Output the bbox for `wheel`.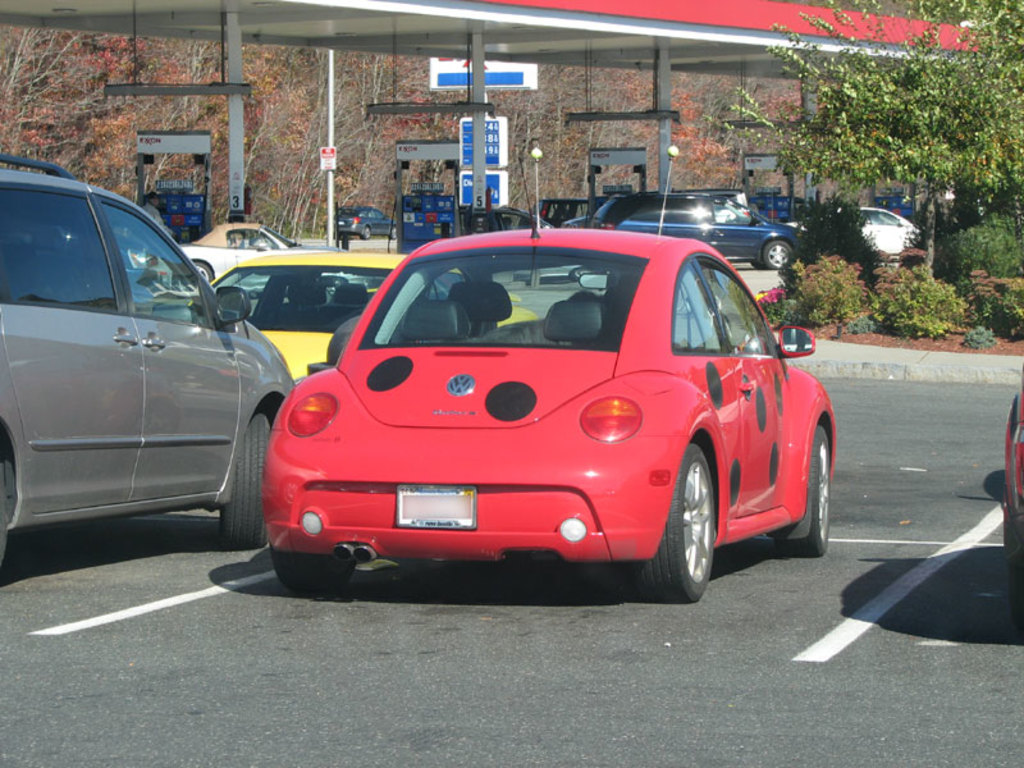
Rect(220, 412, 269, 548).
